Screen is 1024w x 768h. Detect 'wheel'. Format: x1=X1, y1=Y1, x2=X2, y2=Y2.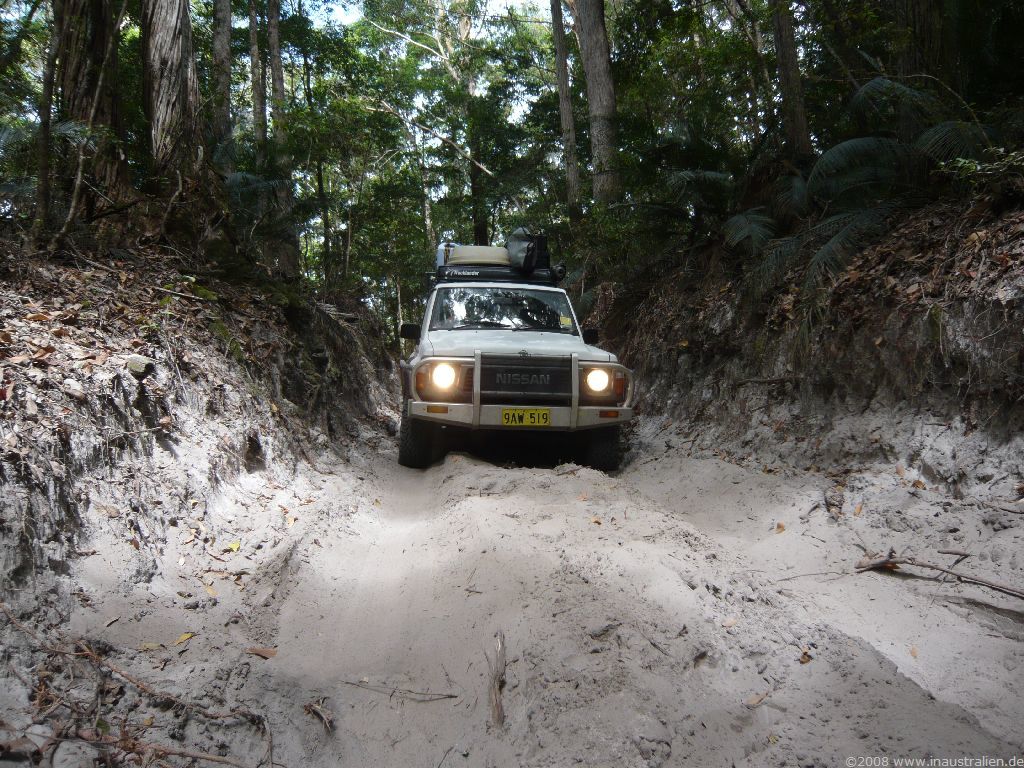
x1=394, y1=393, x2=443, y2=470.
